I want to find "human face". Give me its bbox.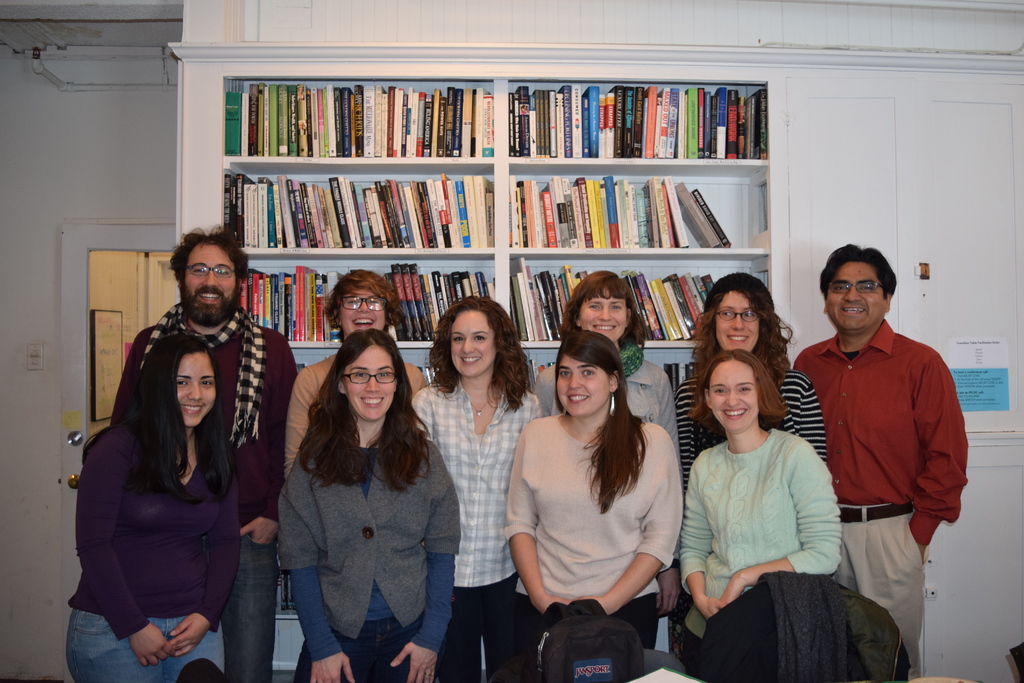
[828,257,885,328].
